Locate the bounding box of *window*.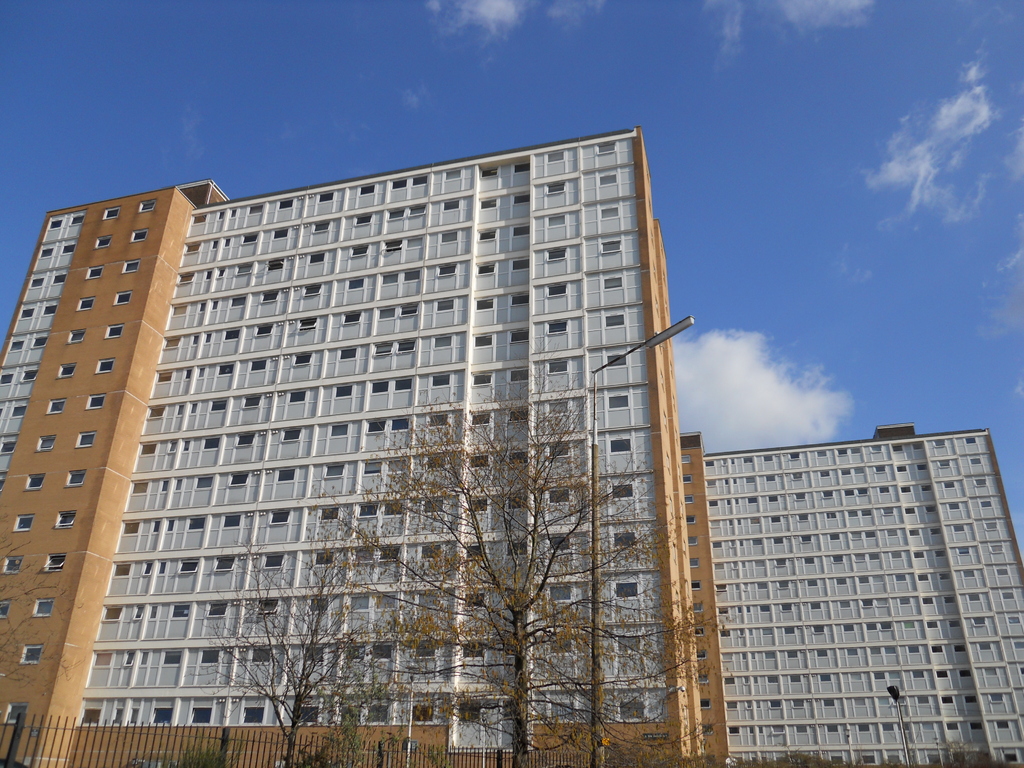
Bounding box: (x1=7, y1=704, x2=27, y2=723).
